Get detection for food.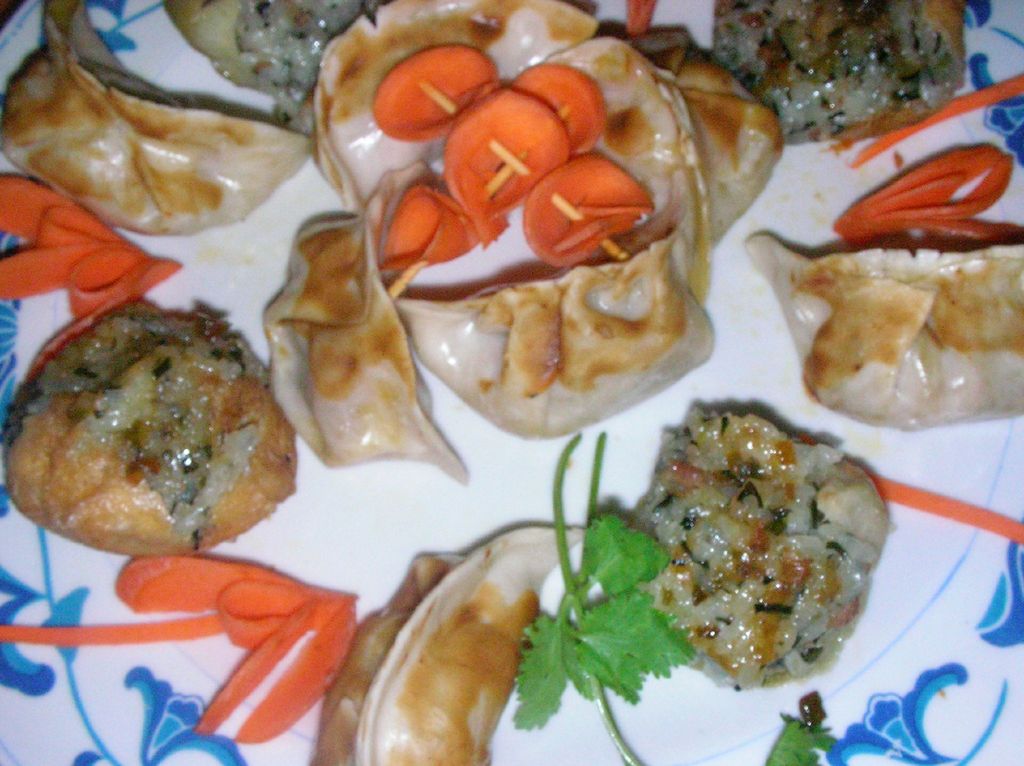
Detection: l=0, t=169, r=184, b=321.
